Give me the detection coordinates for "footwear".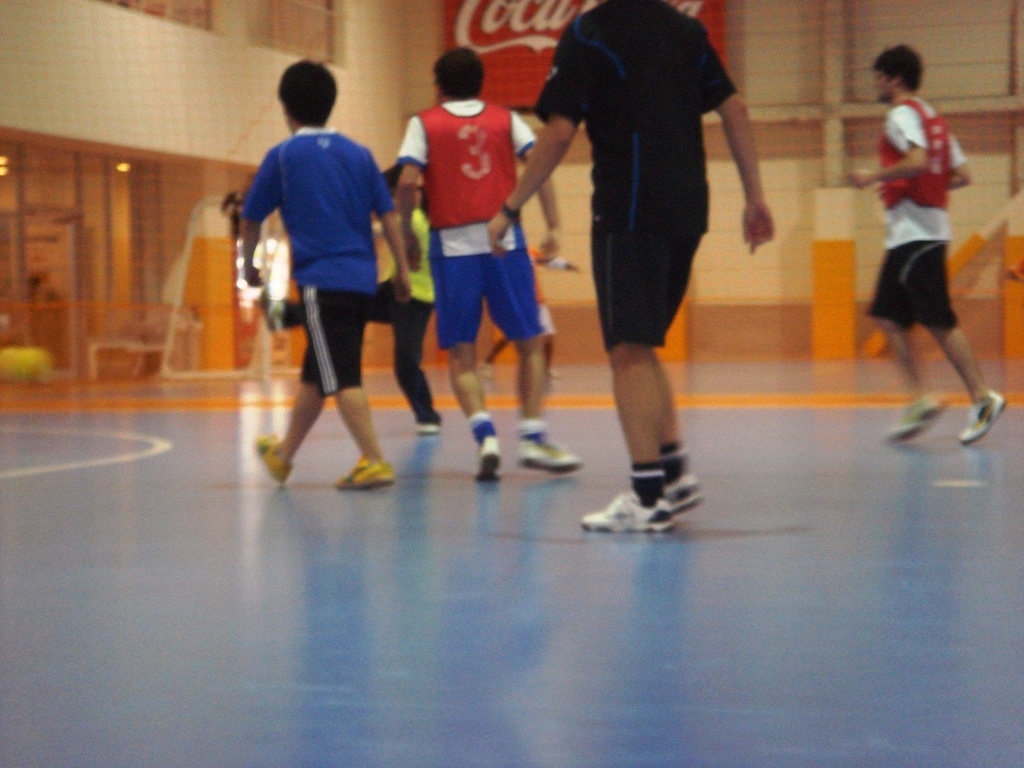
419/412/445/435.
